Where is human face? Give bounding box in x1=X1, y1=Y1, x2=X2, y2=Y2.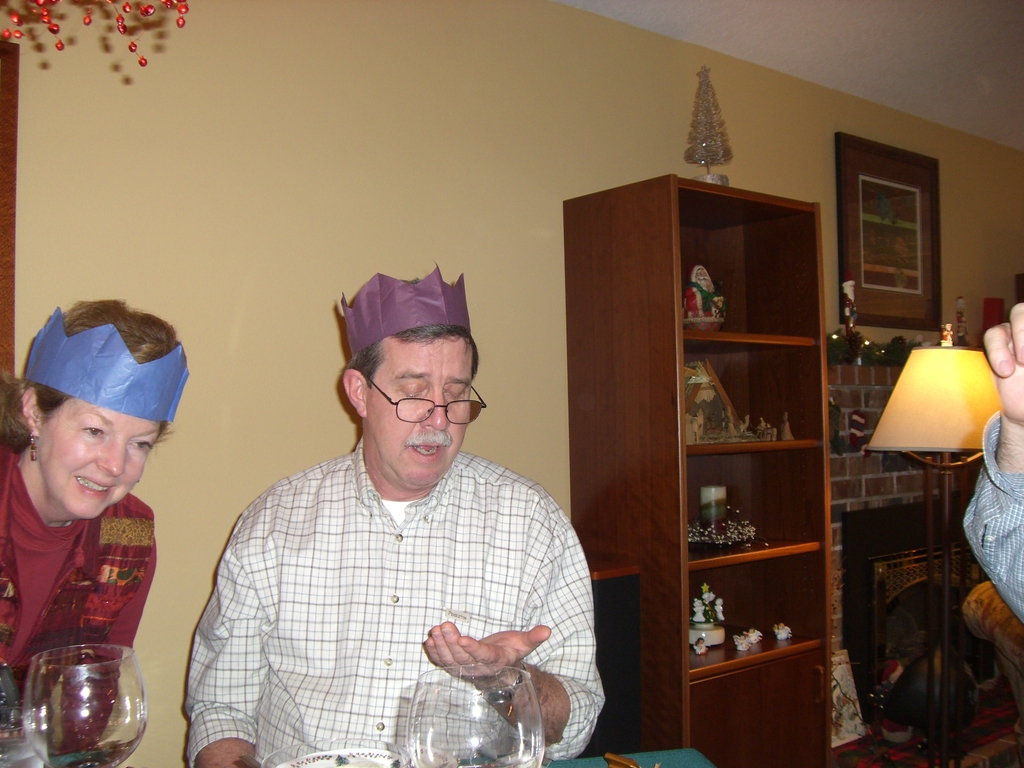
x1=39, y1=400, x2=161, y2=518.
